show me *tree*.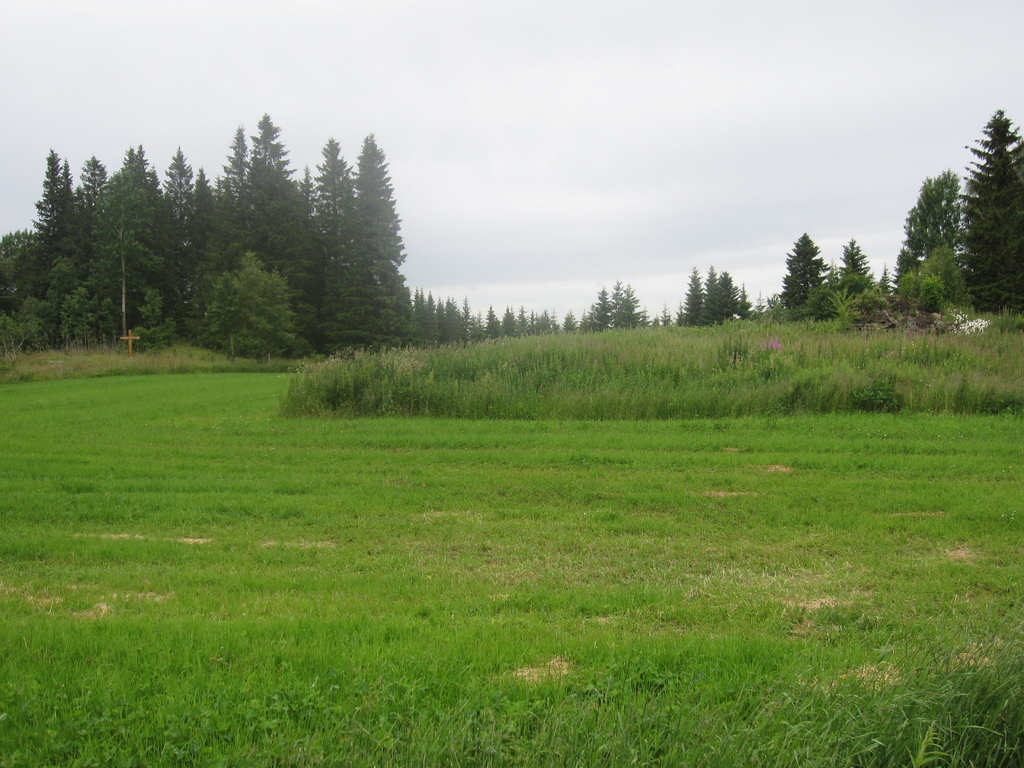
*tree* is here: 785:219:855:318.
